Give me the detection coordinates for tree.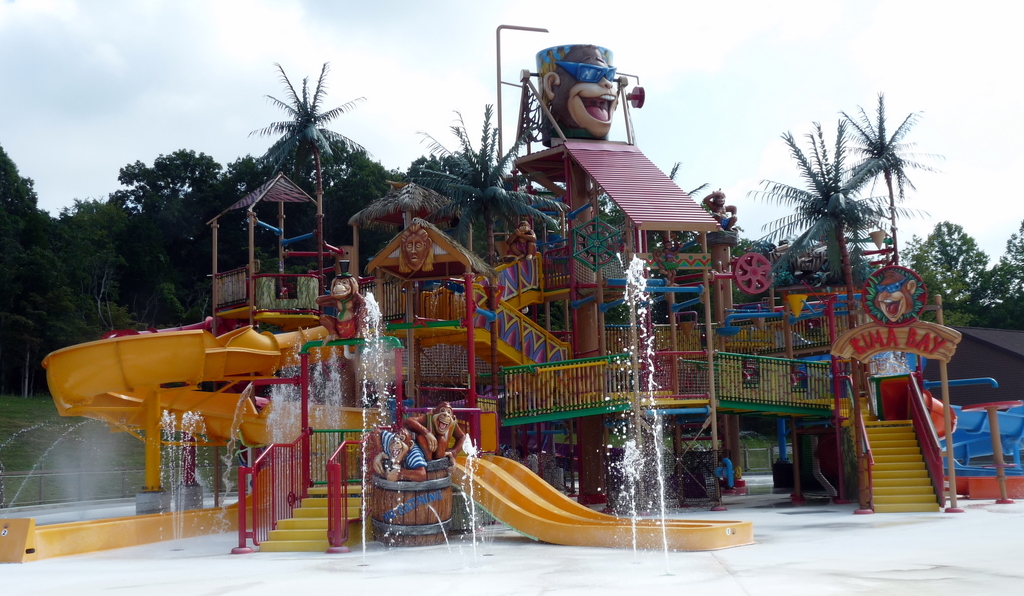
Rect(218, 161, 309, 280).
